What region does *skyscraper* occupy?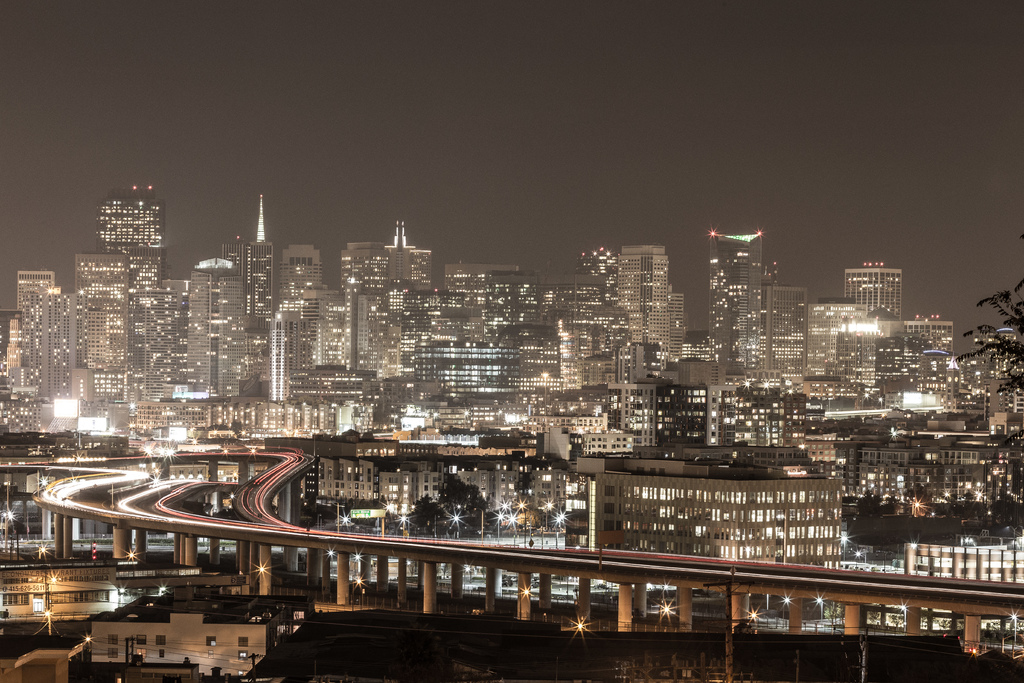
rect(609, 240, 672, 359).
